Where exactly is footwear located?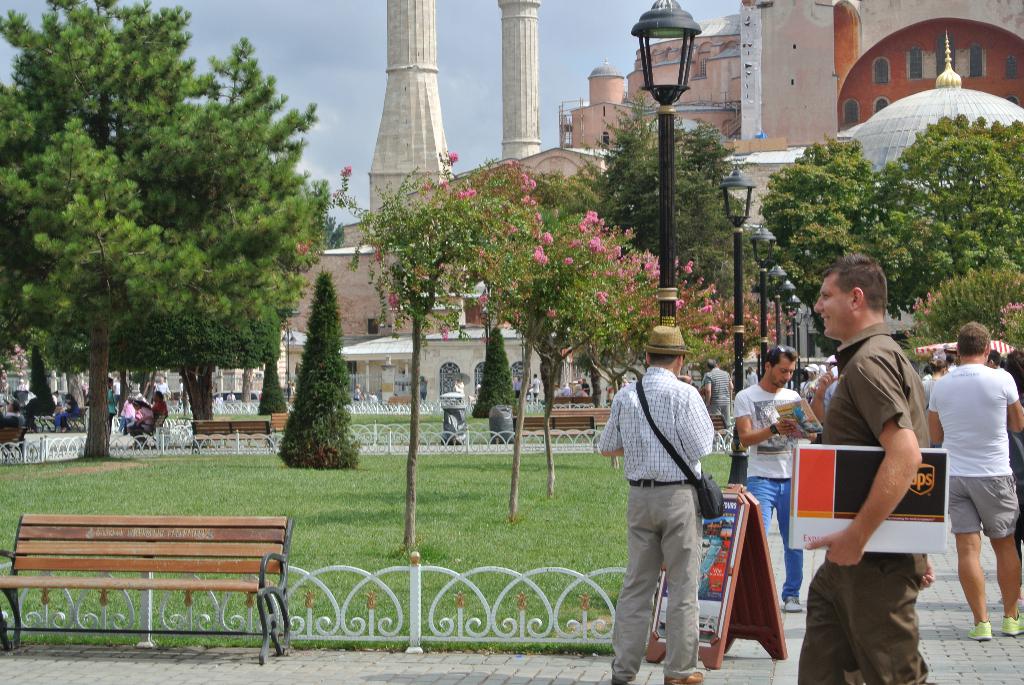
Its bounding box is [673,661,697,684].
